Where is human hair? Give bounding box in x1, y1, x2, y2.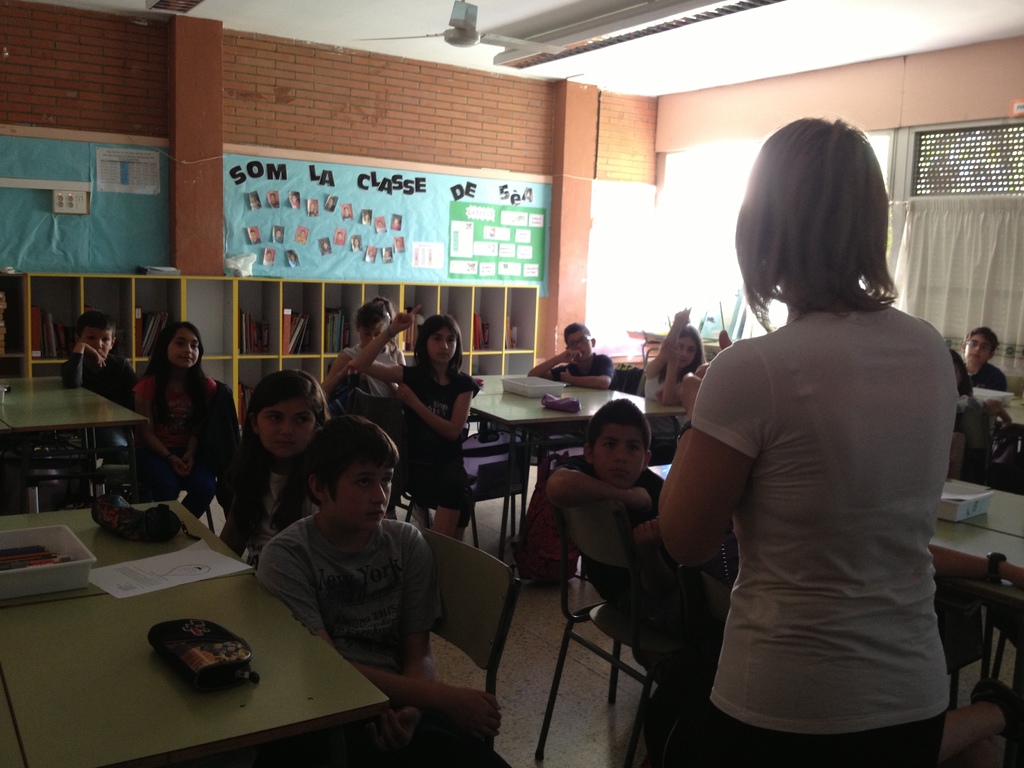
588, 397, 653, 466.
